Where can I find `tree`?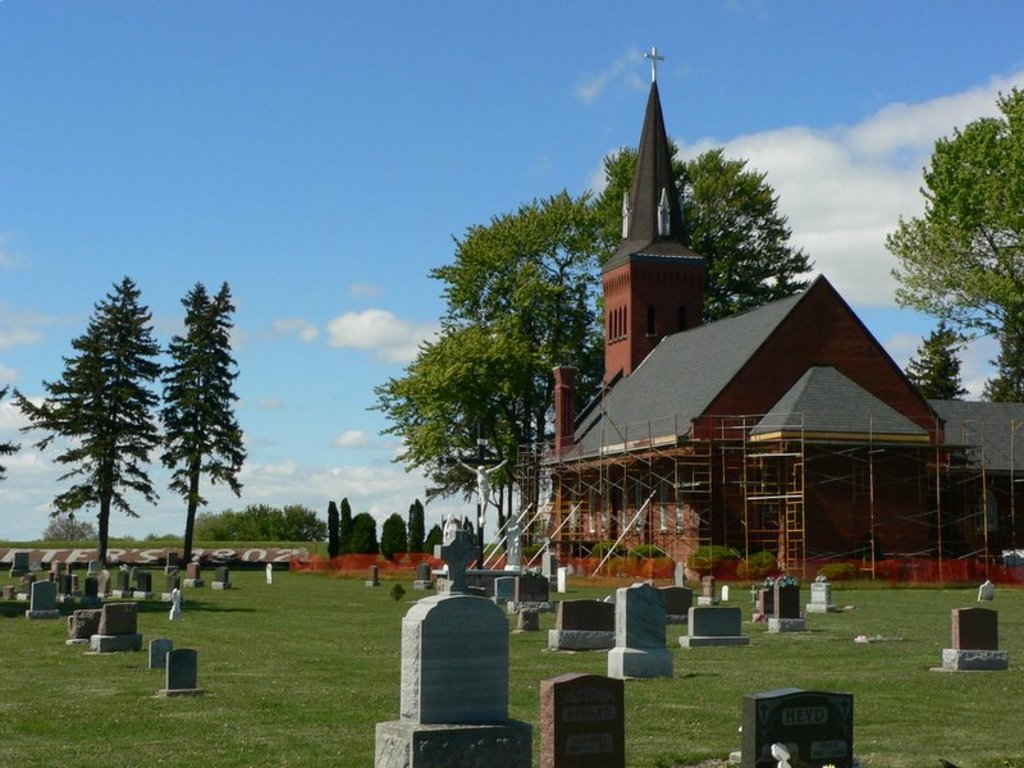
You can find it at BBox(362, 143, 819, 553).
